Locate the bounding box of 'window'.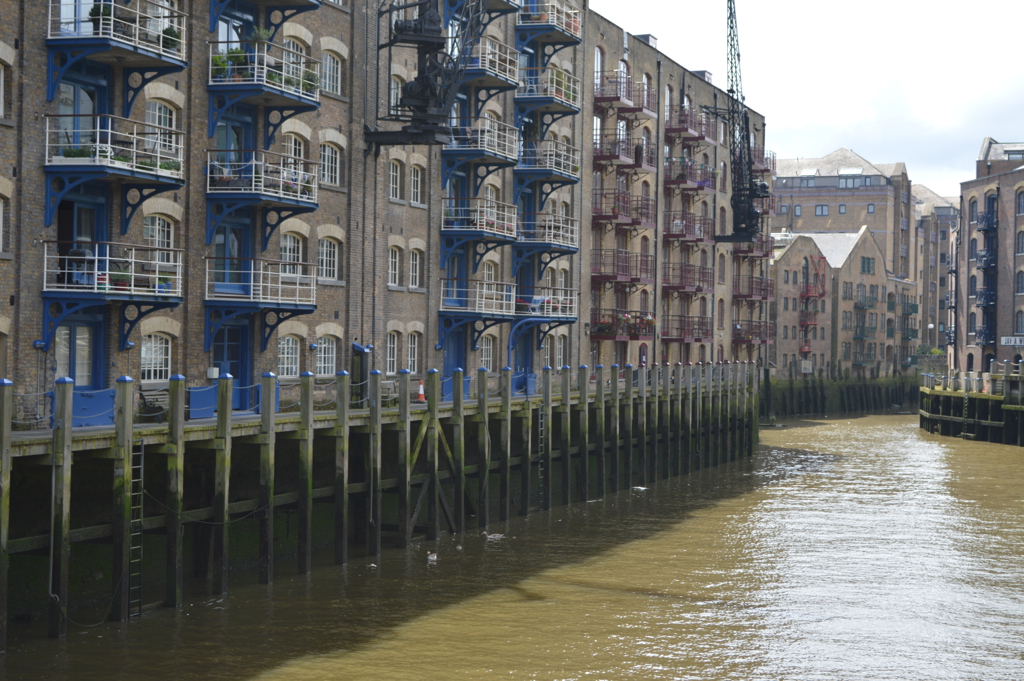
Bounding box: [left=312, top=224, right=344, bottom=280].
